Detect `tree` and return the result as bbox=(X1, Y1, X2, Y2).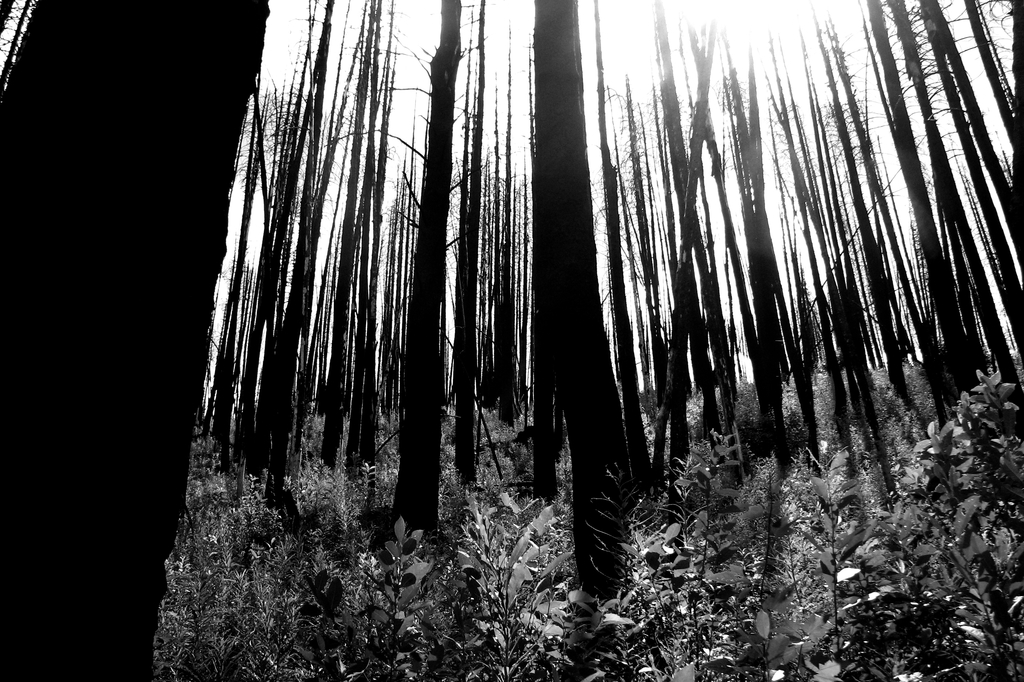
bbox=(0, 0, 272, 681).
